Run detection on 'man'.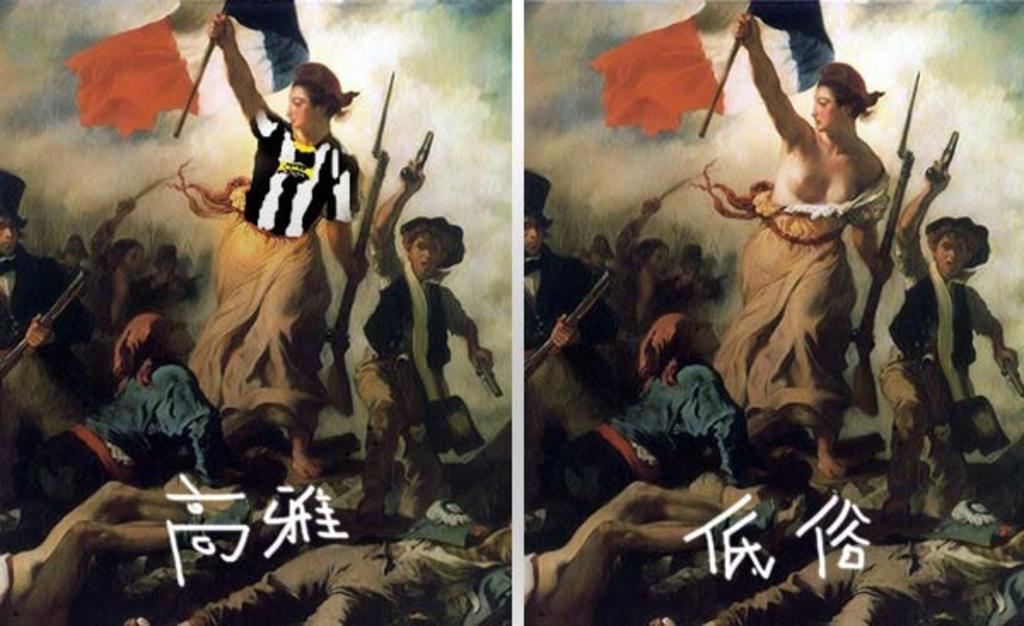
Result: left=365, top=143, right=497, bottom=529.
